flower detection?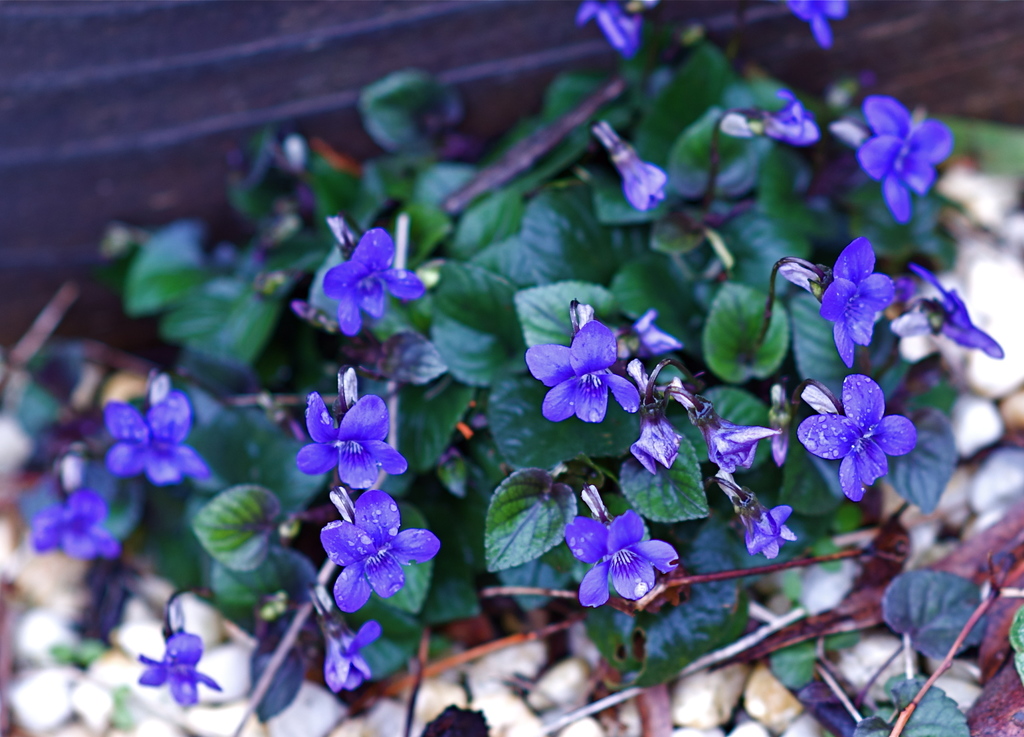
box(788, 0, 849, 45)
